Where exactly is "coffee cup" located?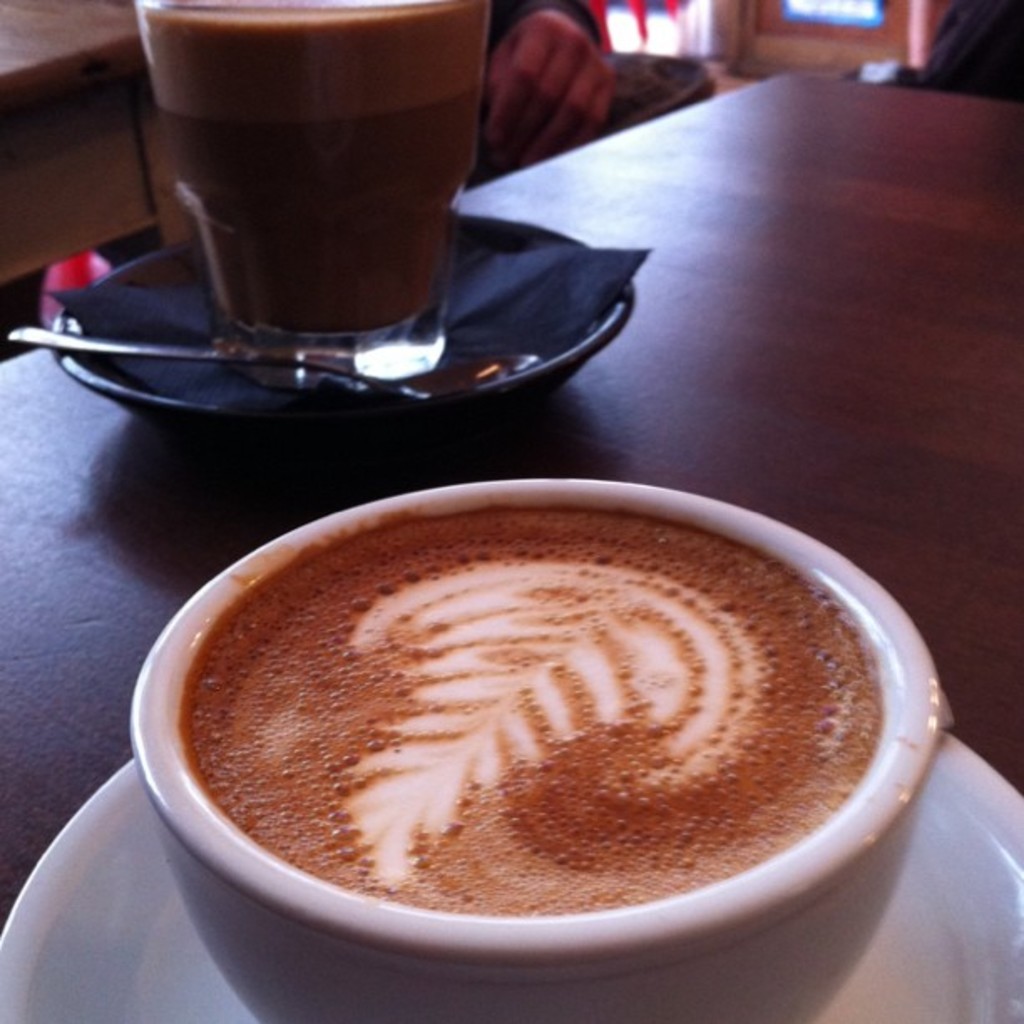
Its bounding box is 120:465:962:1022.
